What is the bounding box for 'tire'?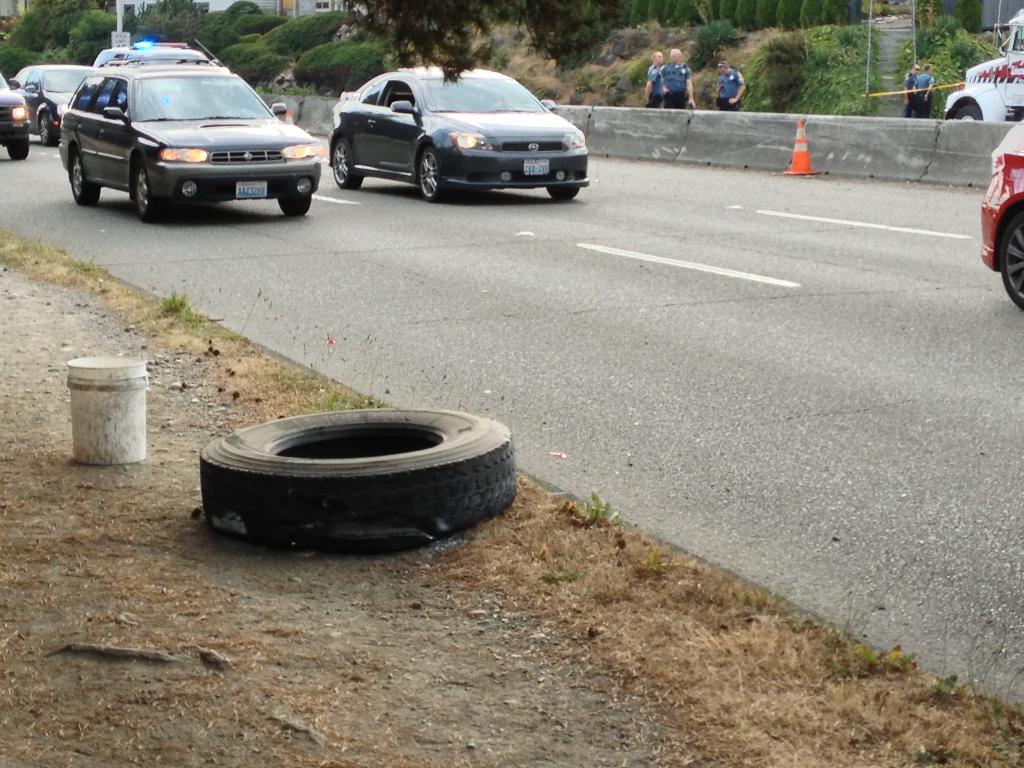
[x1=1002, y1=207, x2=1023, y2=308].
